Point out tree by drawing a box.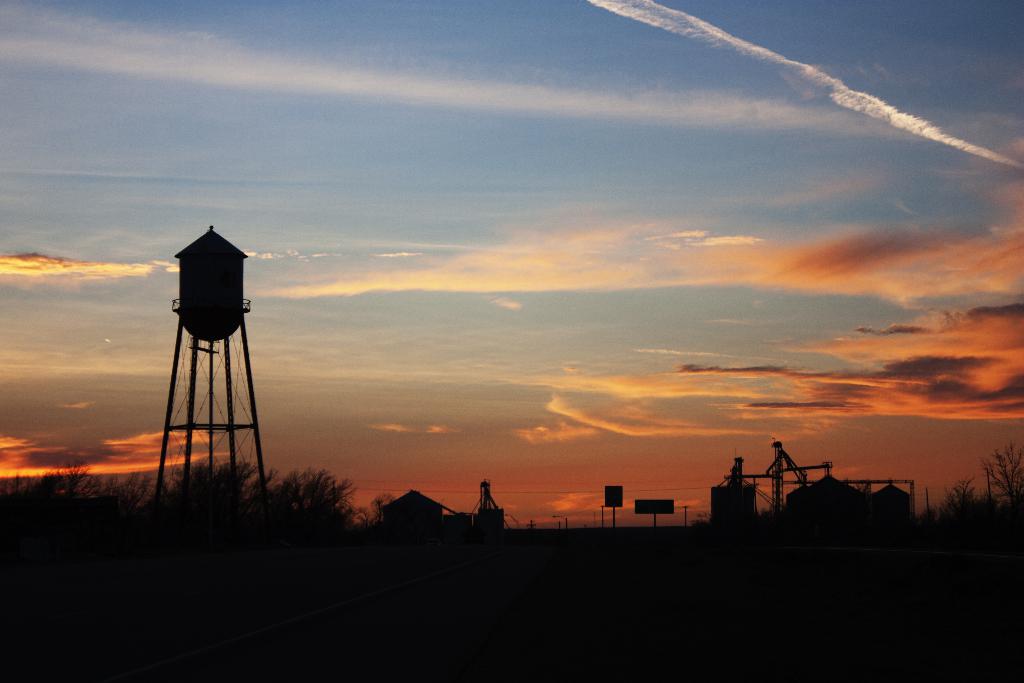
(x1=291, y1=461, x2=355, y2=527).
